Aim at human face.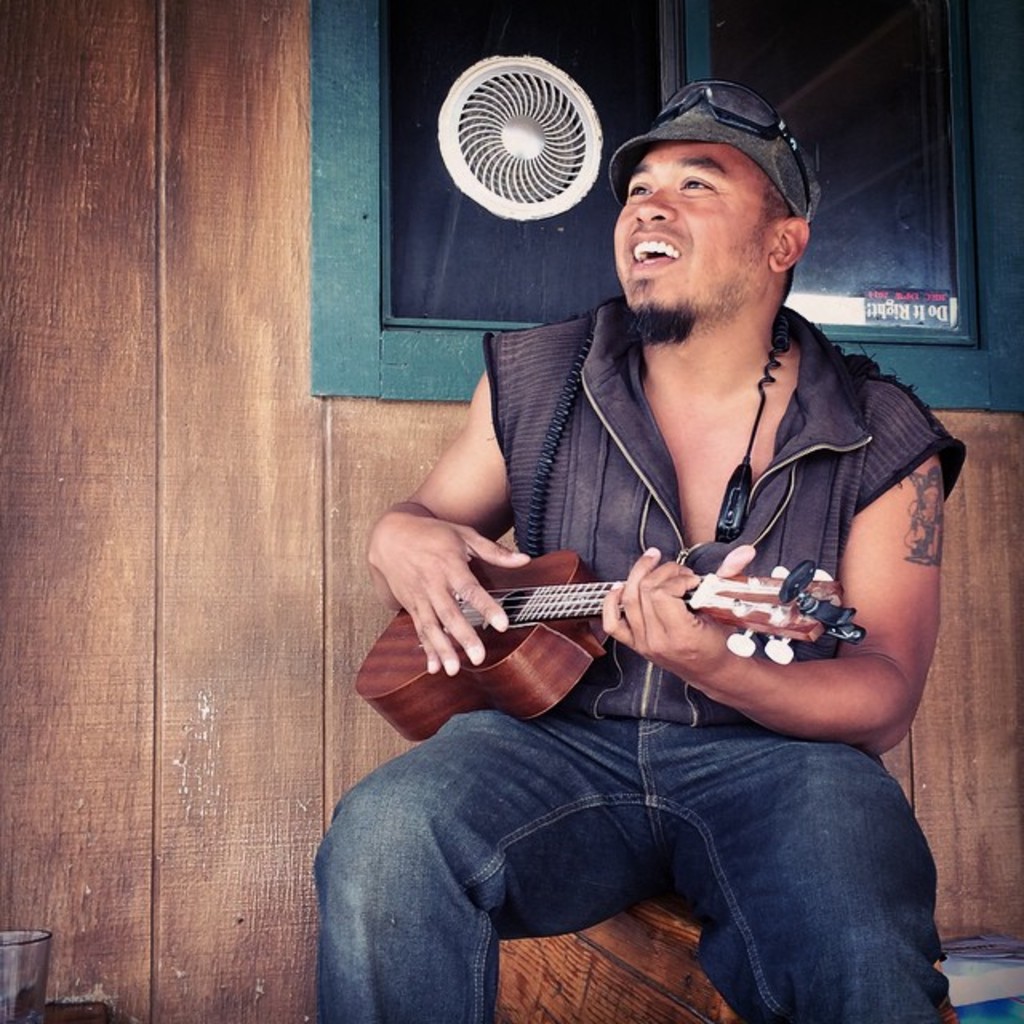
Aimed at 611,131,786,314.
